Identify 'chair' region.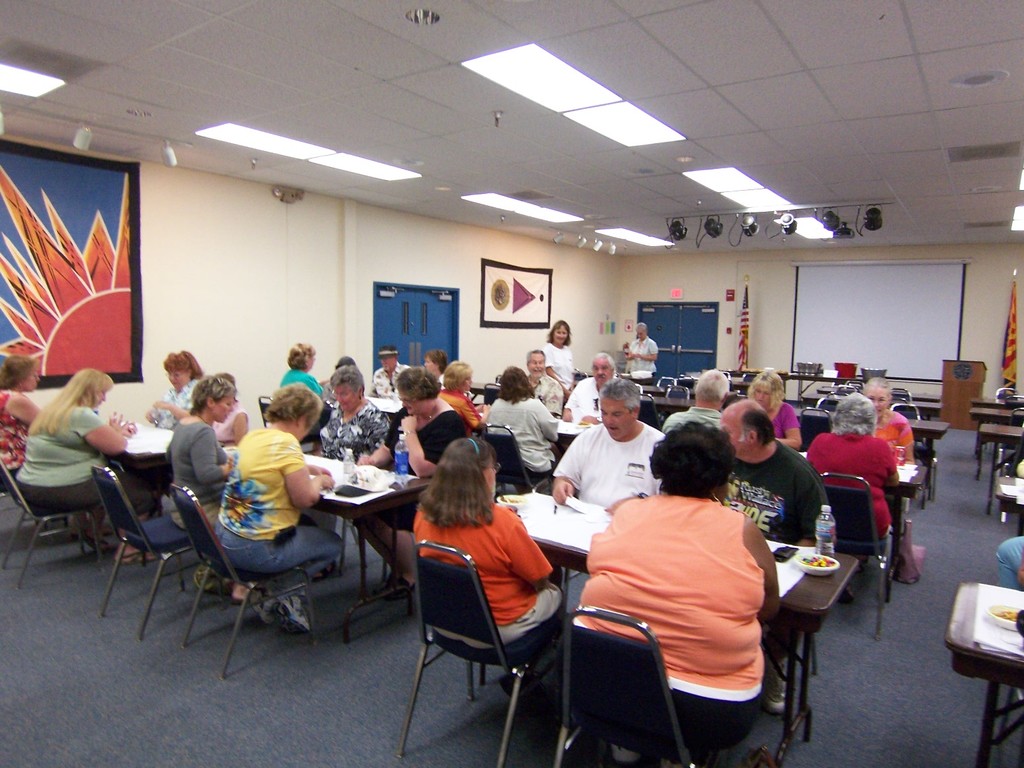
Region: region(735, 374, 759, 383).
